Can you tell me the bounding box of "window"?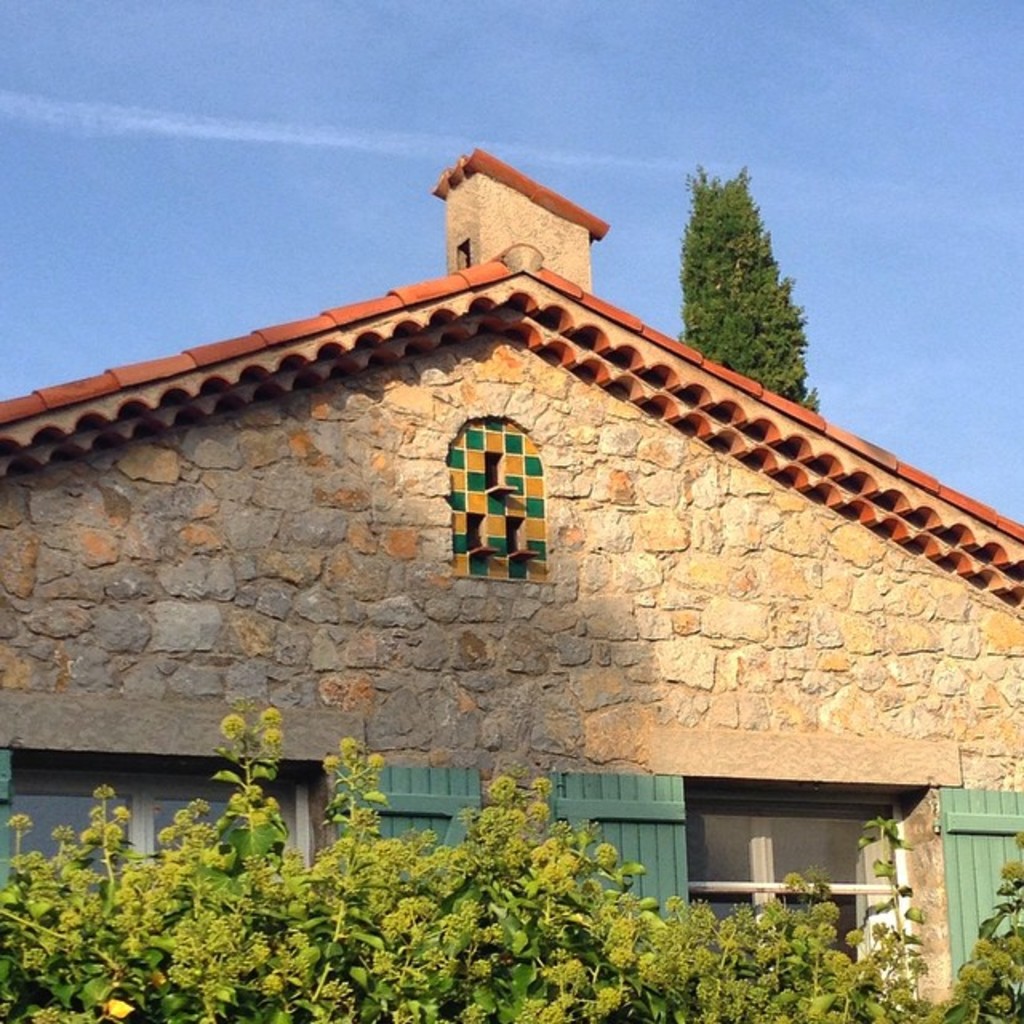
<box>3,770,318,950</box>.
